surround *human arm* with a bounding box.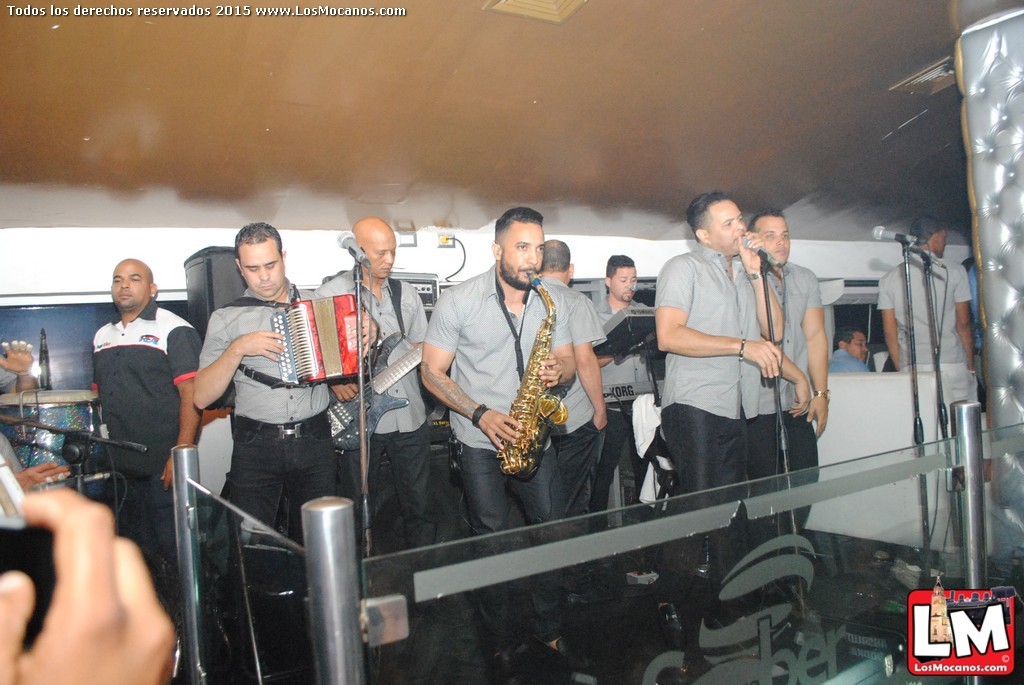
l=734, t=229, r=783, b=346.
